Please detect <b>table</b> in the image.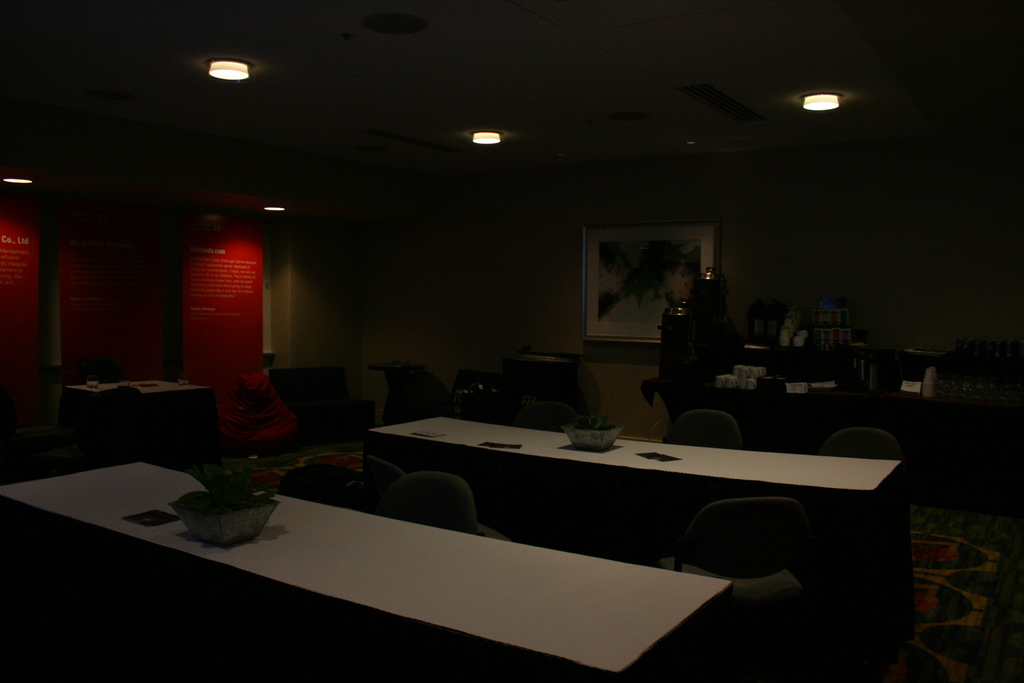
68:365:218:451.
